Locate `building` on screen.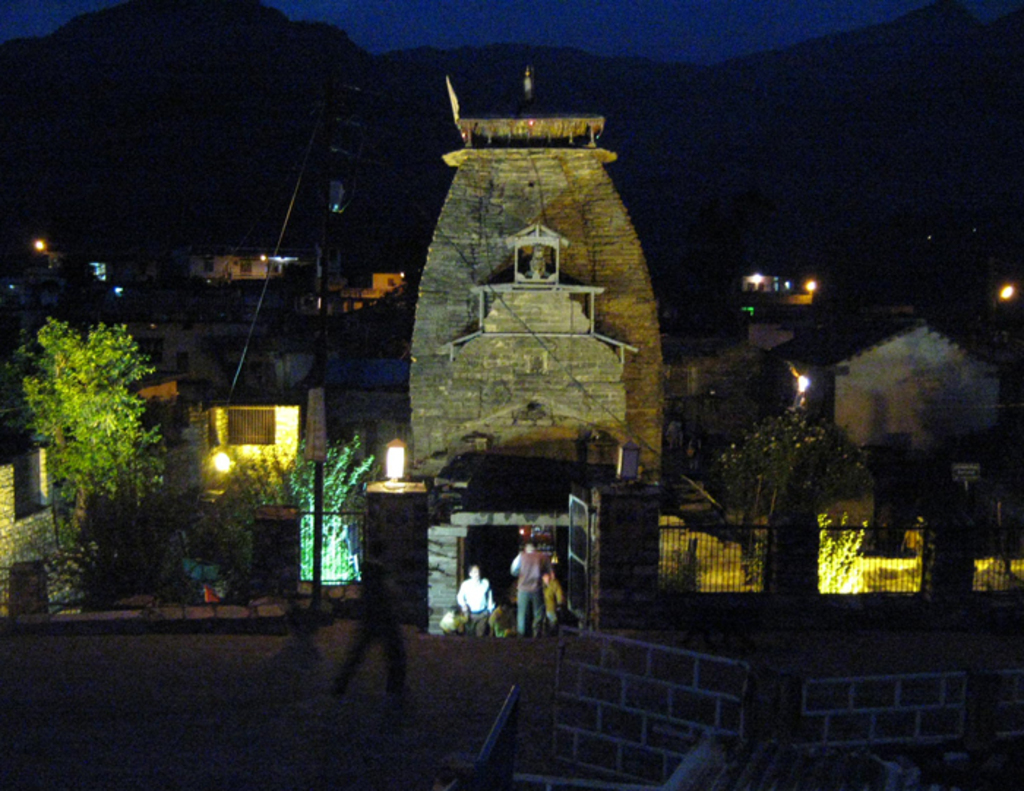
On screen at left=187, top=247, right=293, bottom=276.
